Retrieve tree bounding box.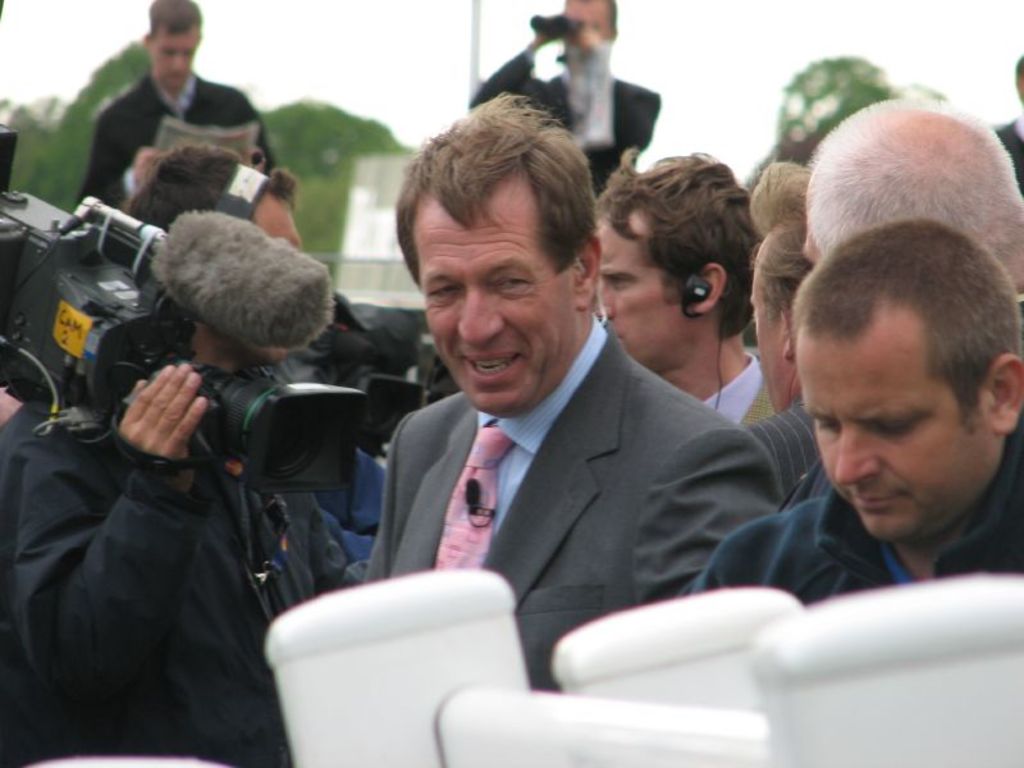
Bounding box: rect(777, 55, 950, 152).
